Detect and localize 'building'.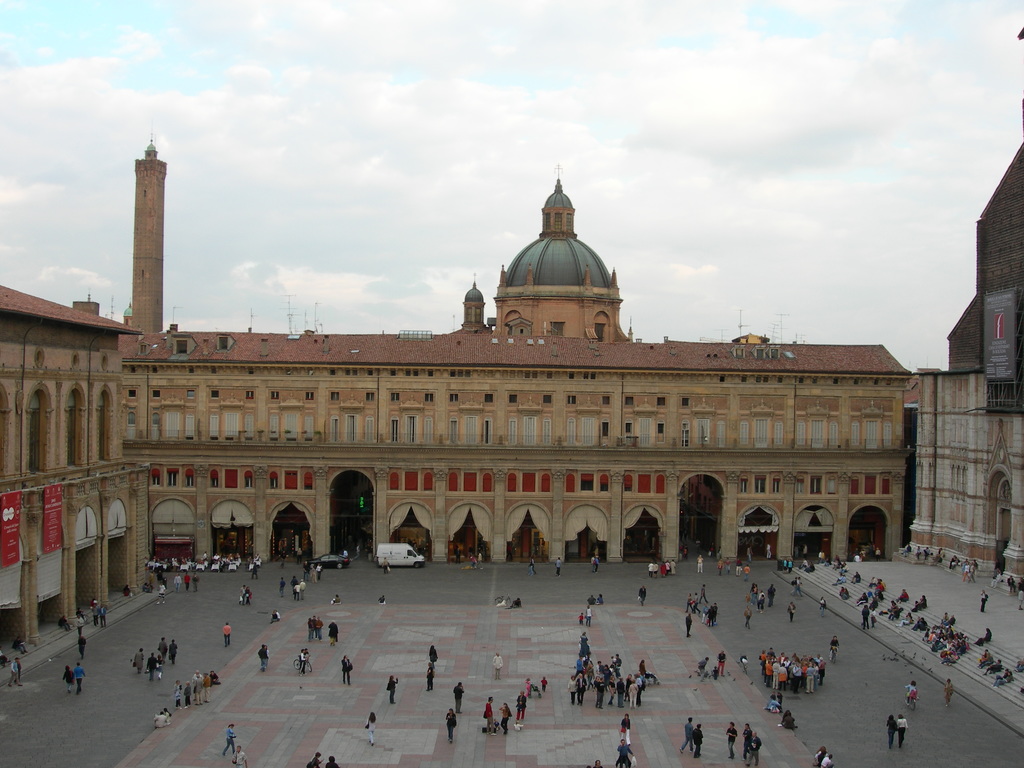
Localized at 0,284,152,669.
